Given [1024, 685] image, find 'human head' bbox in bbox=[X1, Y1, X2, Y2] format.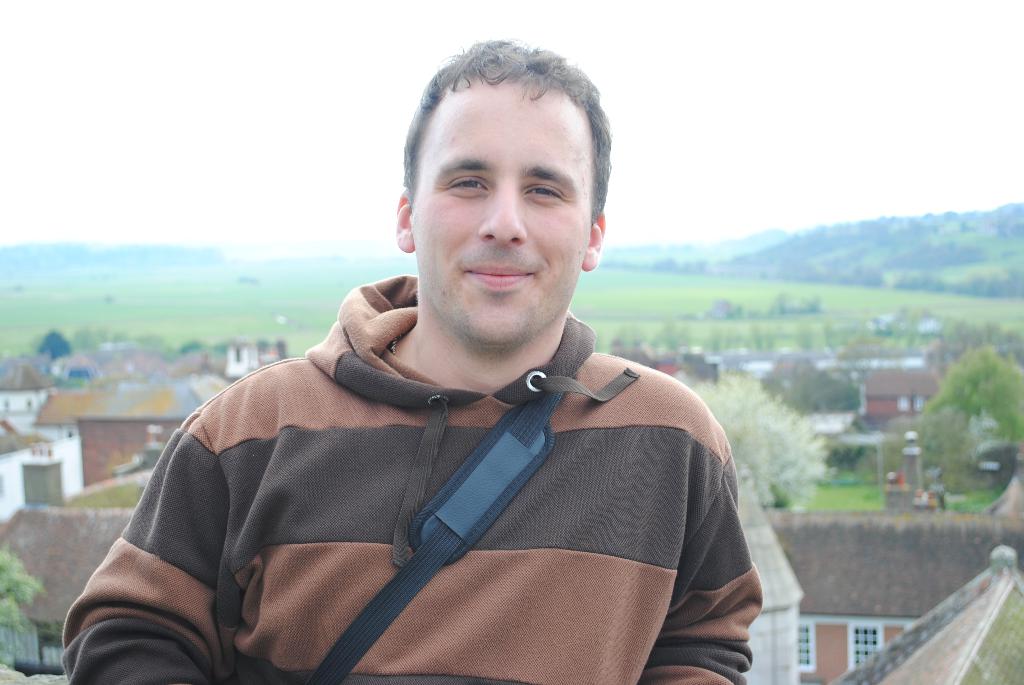
bbox=[391, 35, 613, 331].
